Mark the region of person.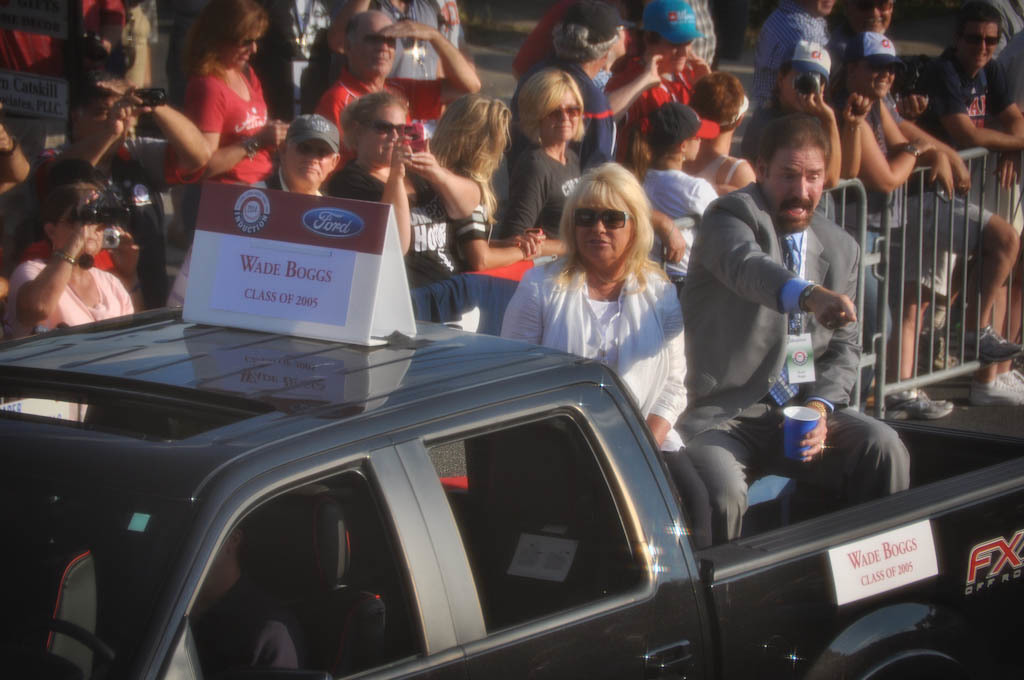
Region: 991/0/1023/56.
